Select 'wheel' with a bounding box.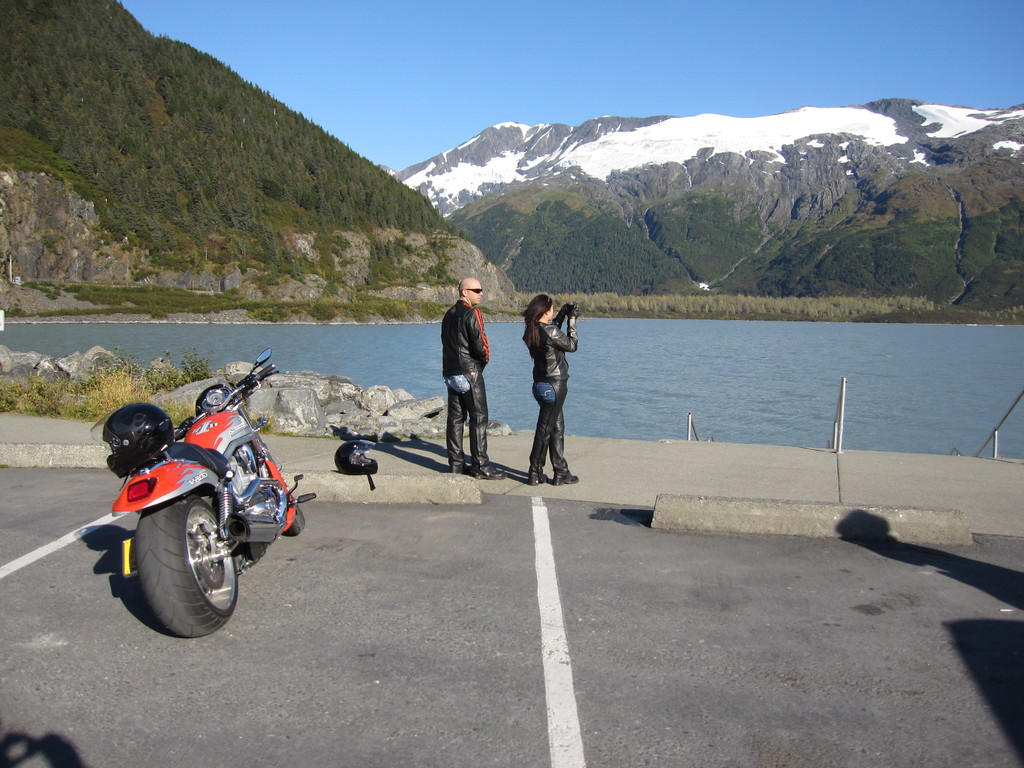
[271, 463, 308, 540].
